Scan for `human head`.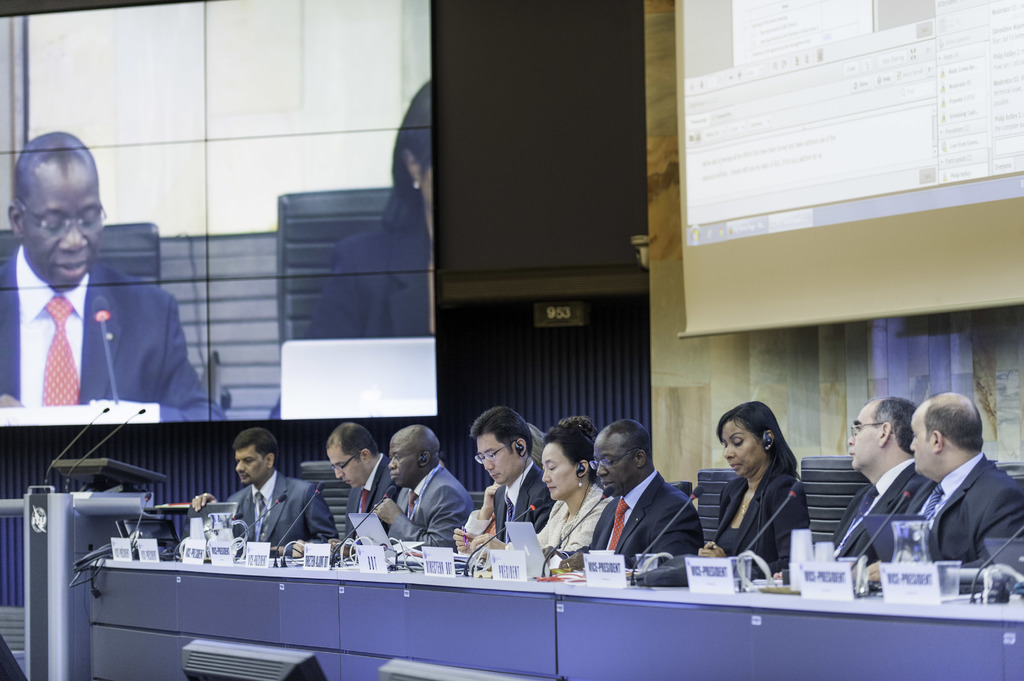
Scan result: {"x1": 323, "y1": 423, "x2": 379, "y2": 492}.
